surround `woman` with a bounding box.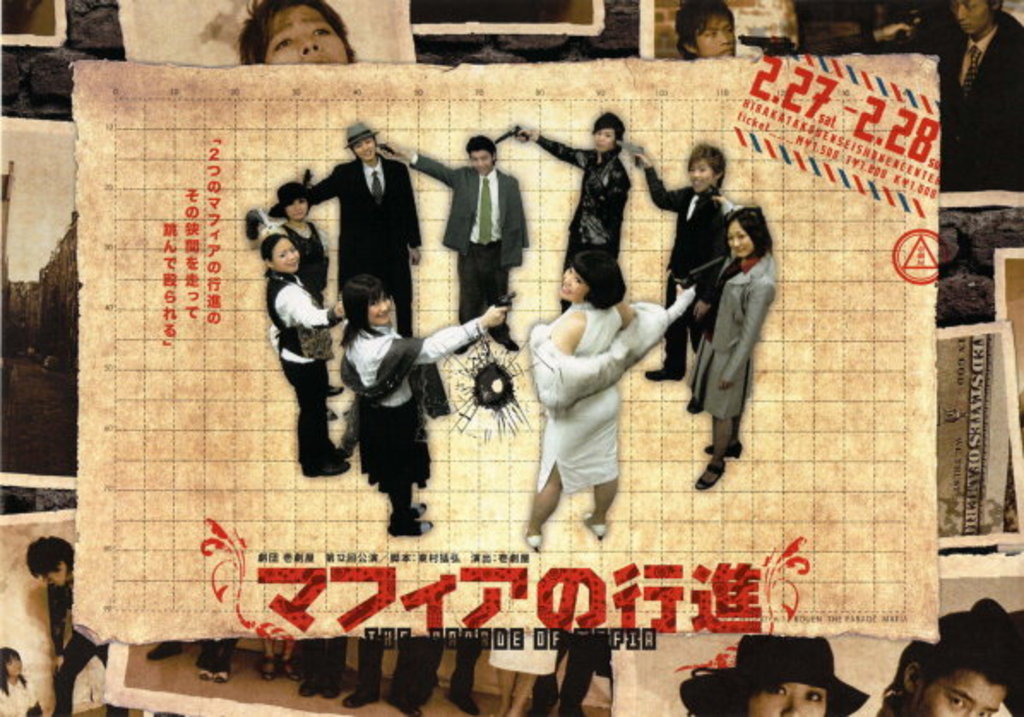
region(685, 183, 786, 484).
